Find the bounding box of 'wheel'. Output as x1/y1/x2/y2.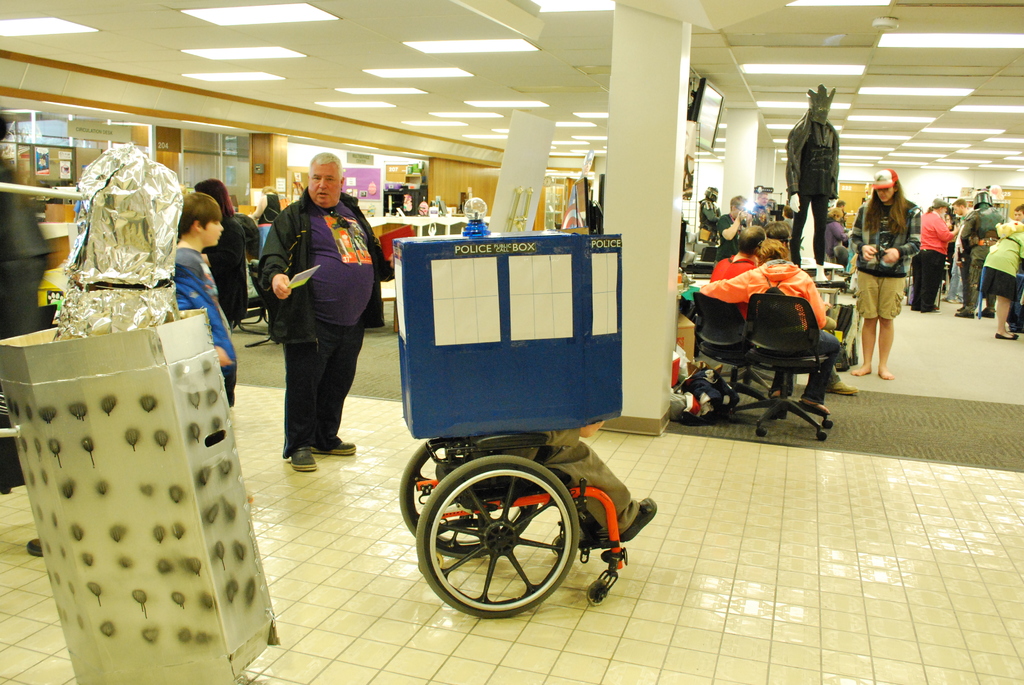
396/440/536/558.
